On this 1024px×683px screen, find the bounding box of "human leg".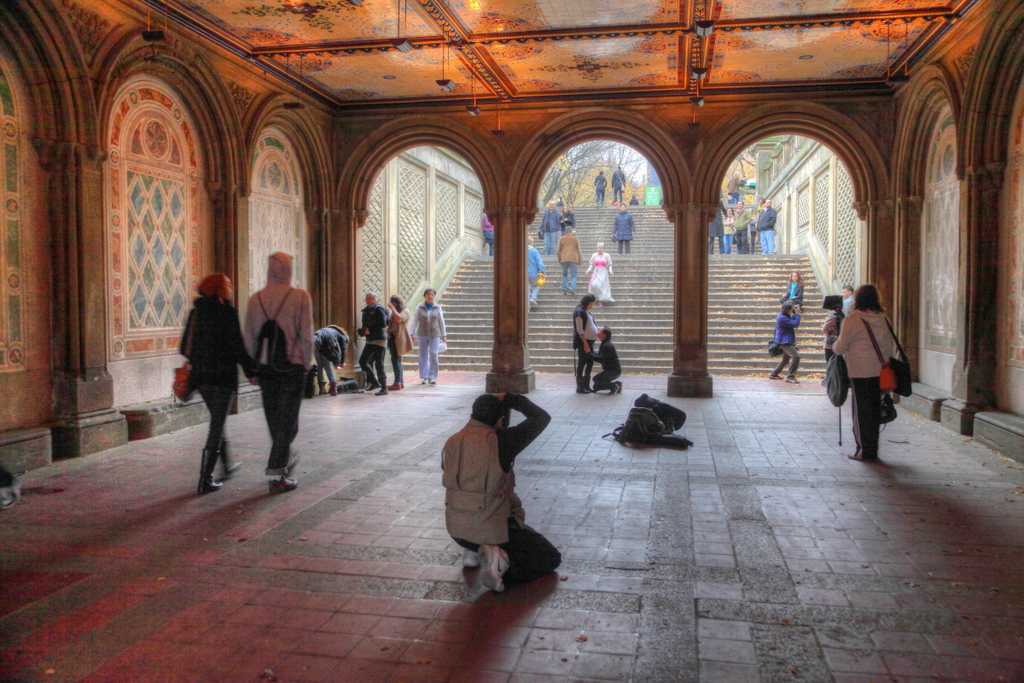
Bounding box: <region>359, 340, 376, 391</region>.
